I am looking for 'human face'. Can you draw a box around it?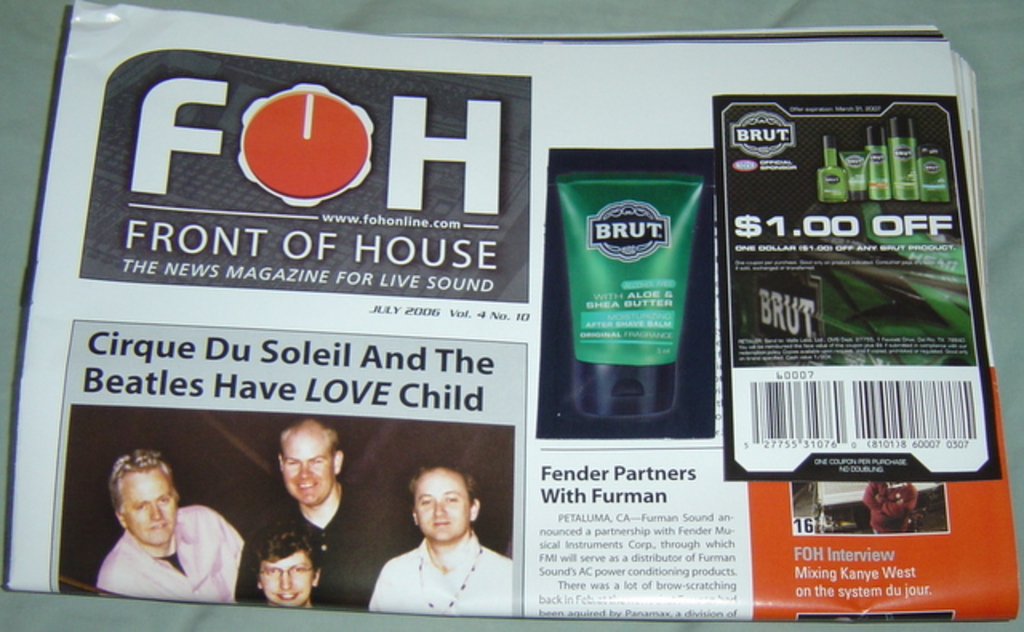
Sure, the bounding box is 413, 470, 472, 541.
